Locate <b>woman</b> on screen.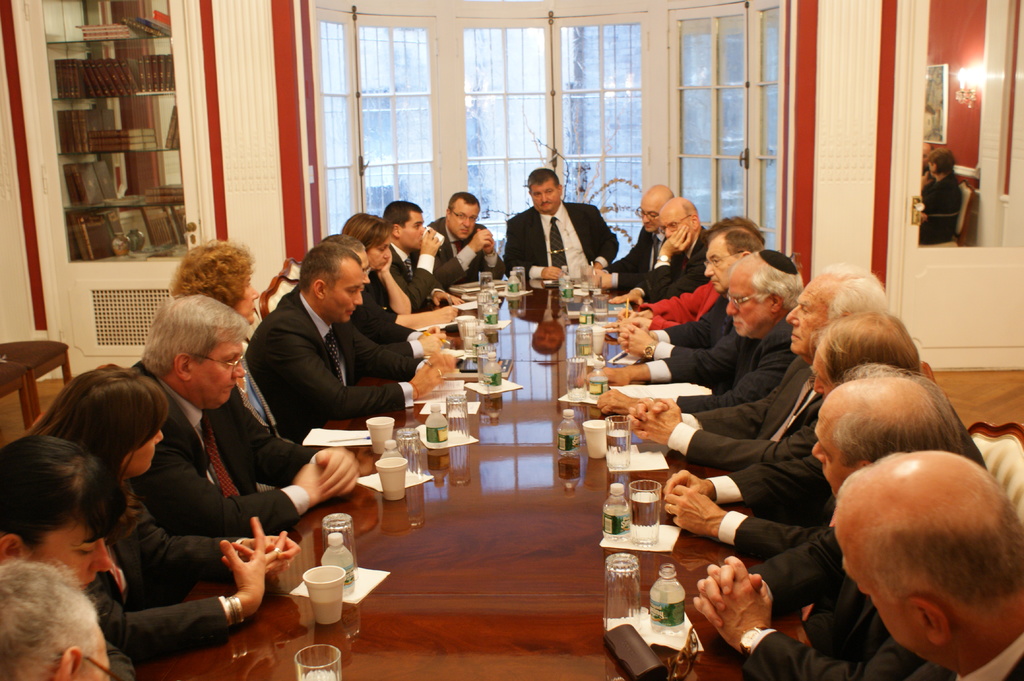
On screen at bbox=[616, 216, 763, 328].
